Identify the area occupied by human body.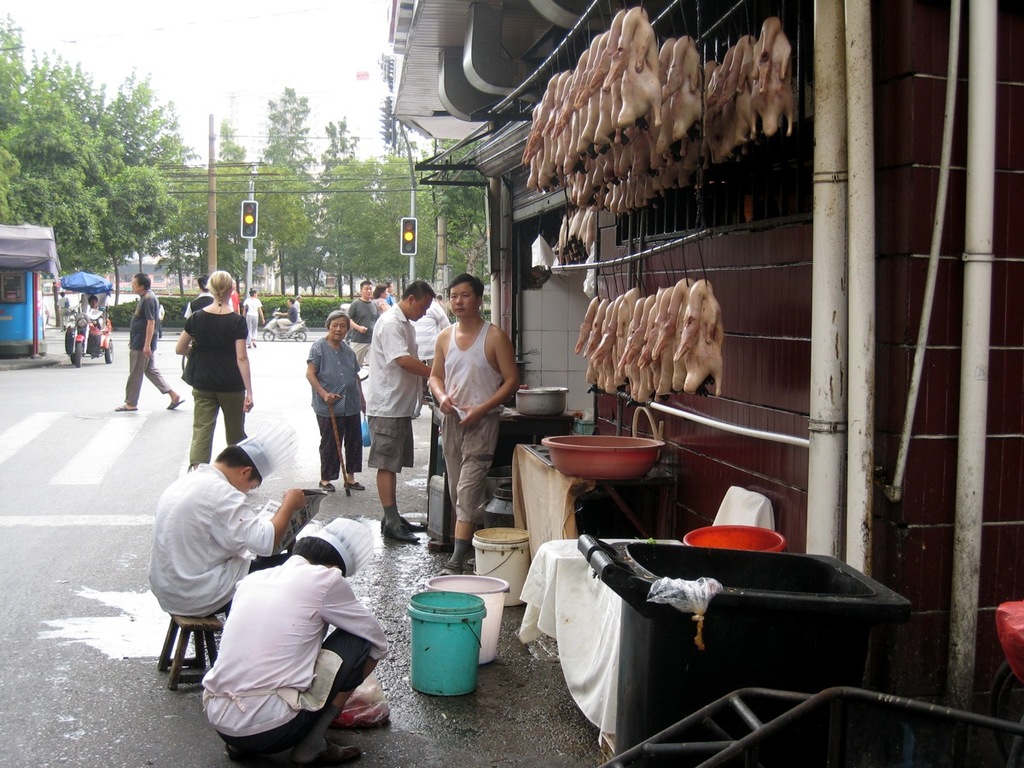
Area: locate(140, 457, 302, 625).
